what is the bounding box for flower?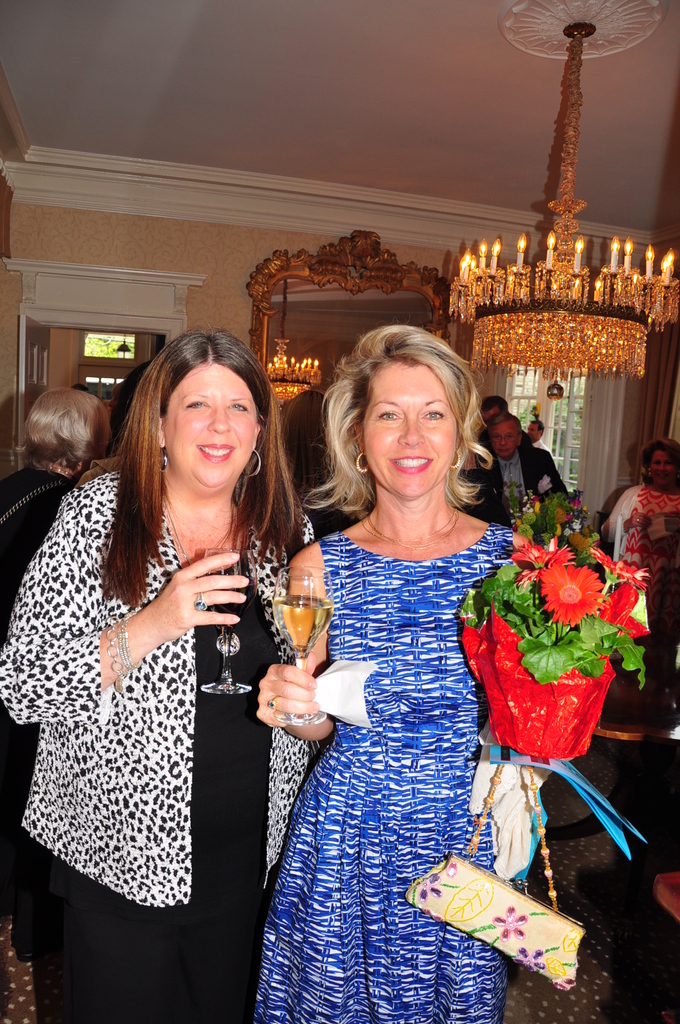
pyautogui.locateOnScreen(539, 473, 549, 487).
